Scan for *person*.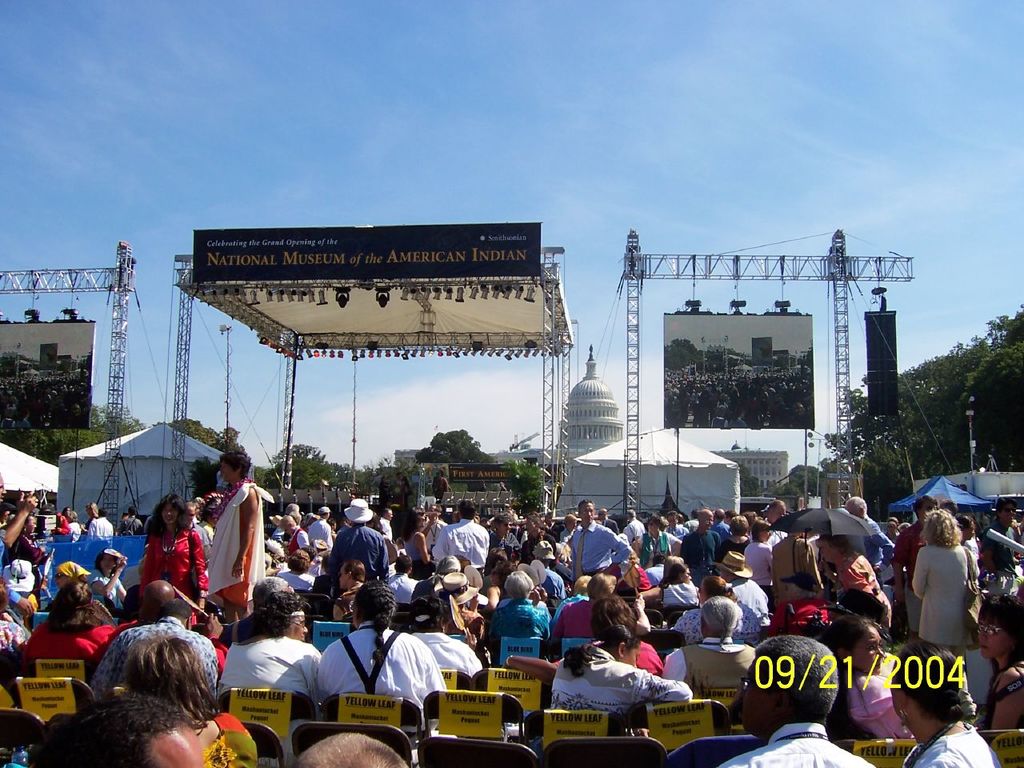
Scan result: bbox(906, 507, 984, 651).
